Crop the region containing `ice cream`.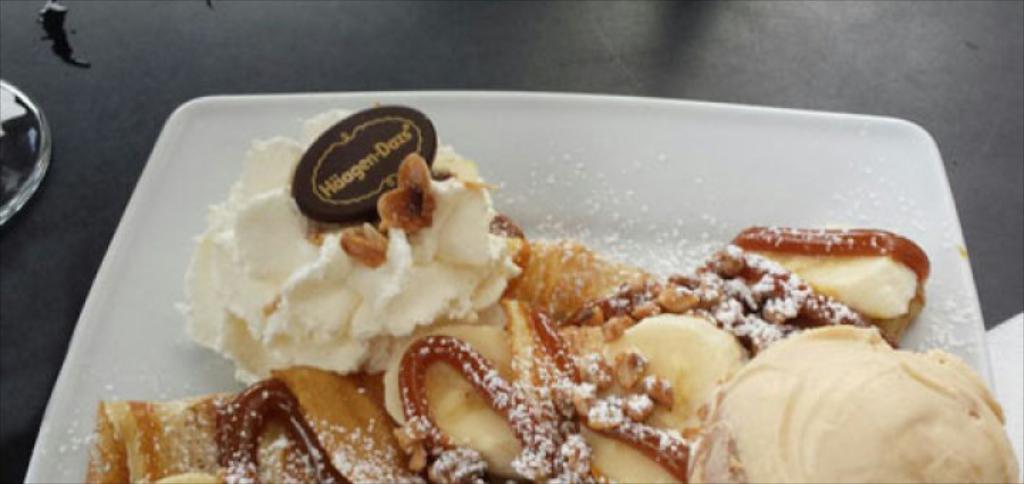
Crop region: 179, 102, 513, 393.
